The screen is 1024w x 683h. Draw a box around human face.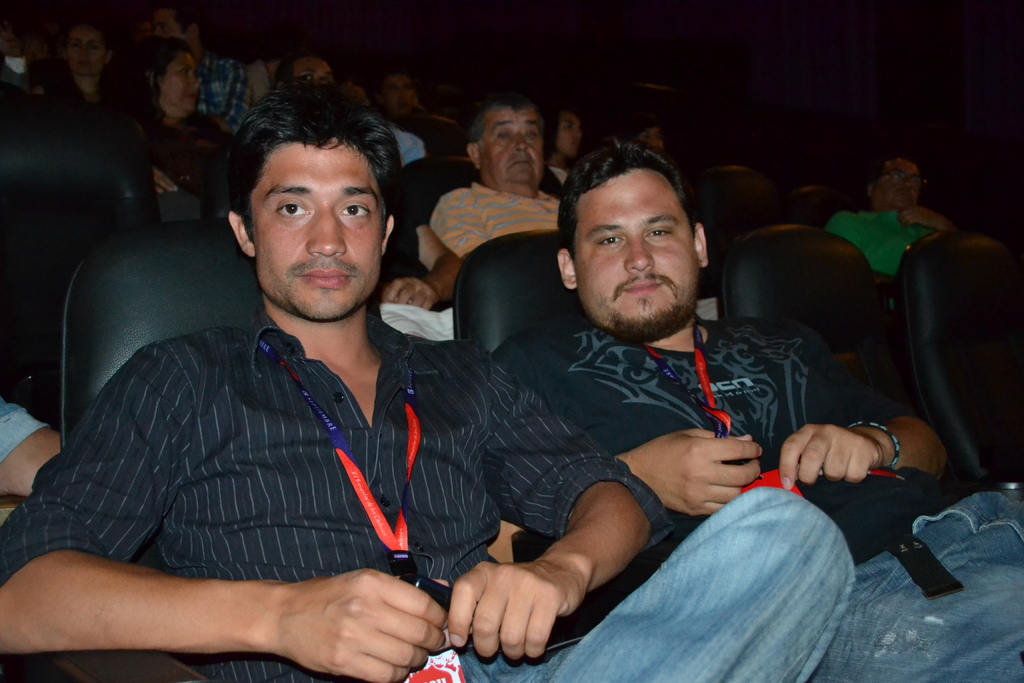
<bbox>874, 149, 924, 208</bbox>.
